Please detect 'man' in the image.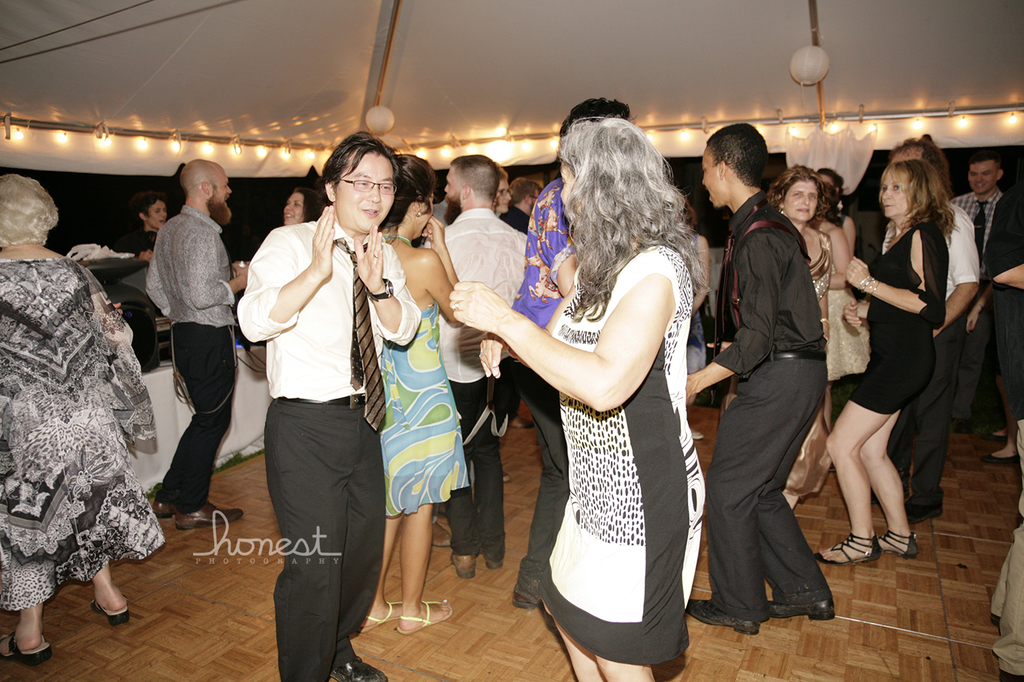
(241,130,421,681).
